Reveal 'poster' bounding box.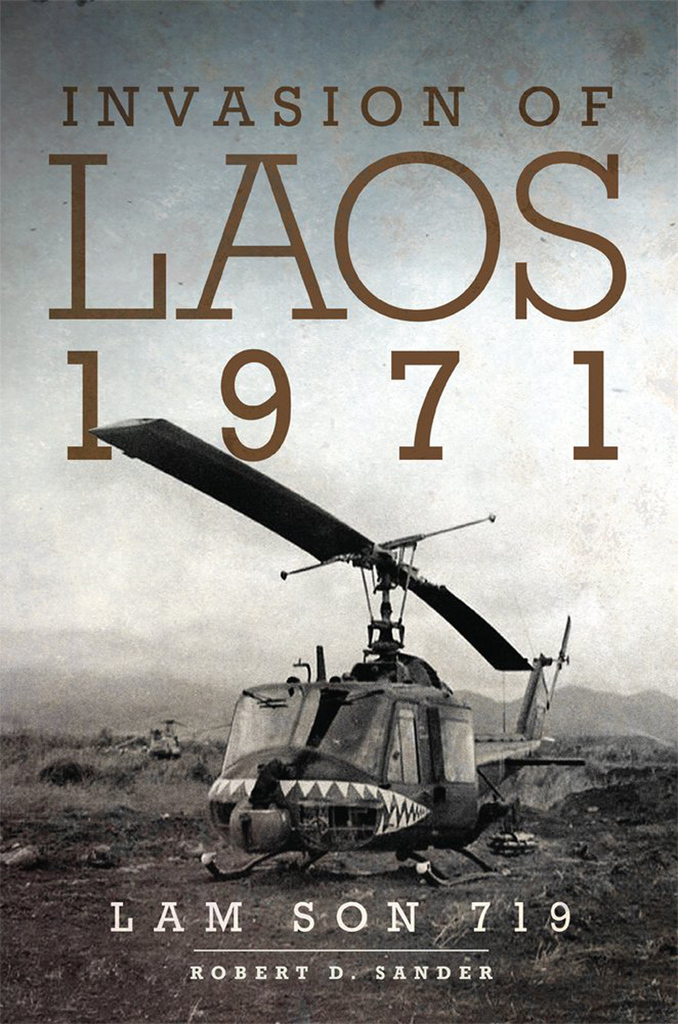
Revealed: 0 0 677 1023.
